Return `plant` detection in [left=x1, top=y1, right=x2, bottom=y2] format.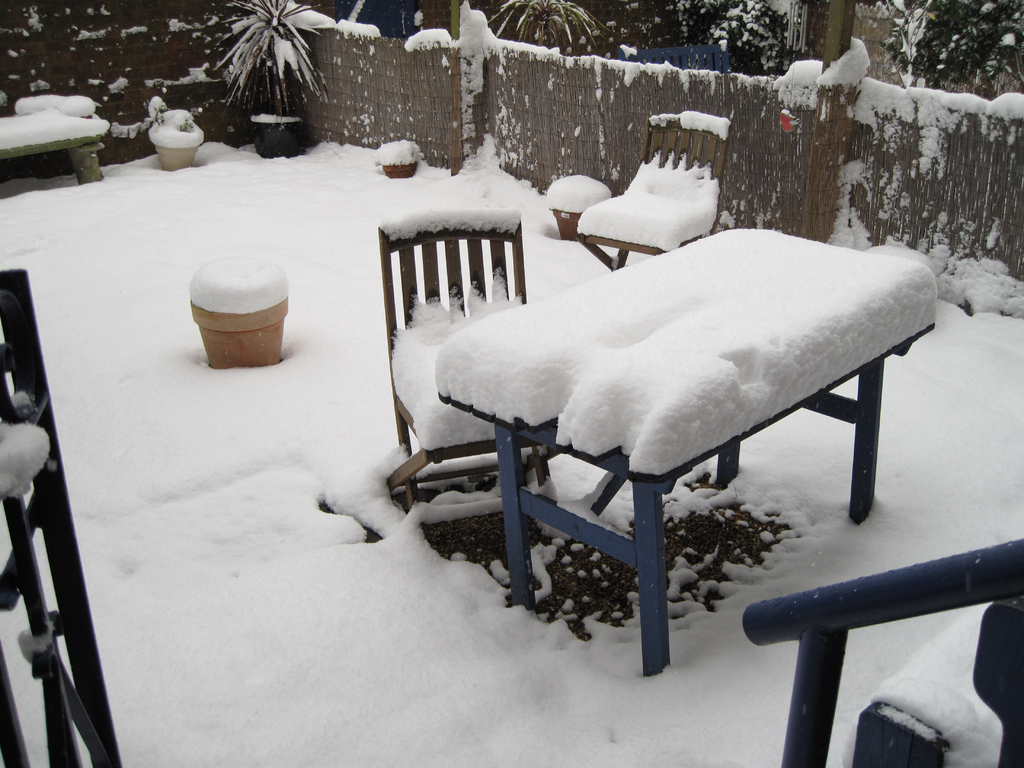
[left=148, top=95, right=204, bottom=132].
